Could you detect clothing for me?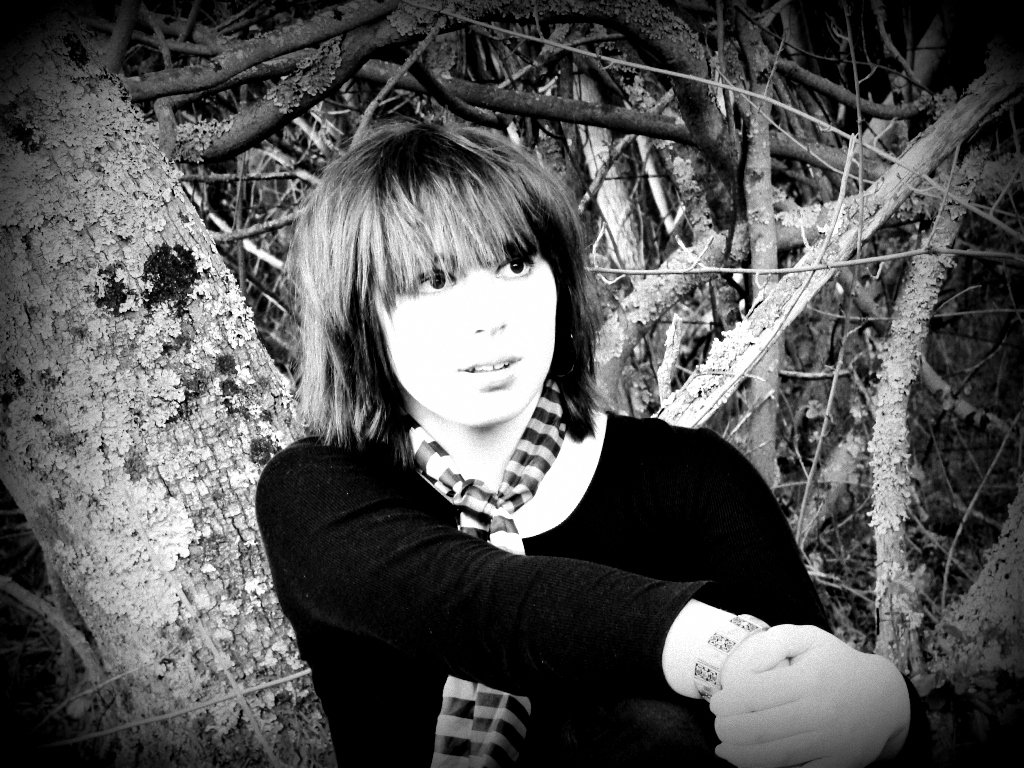
Detection result: x1=260 y1=405 x2=942 y2=767.
